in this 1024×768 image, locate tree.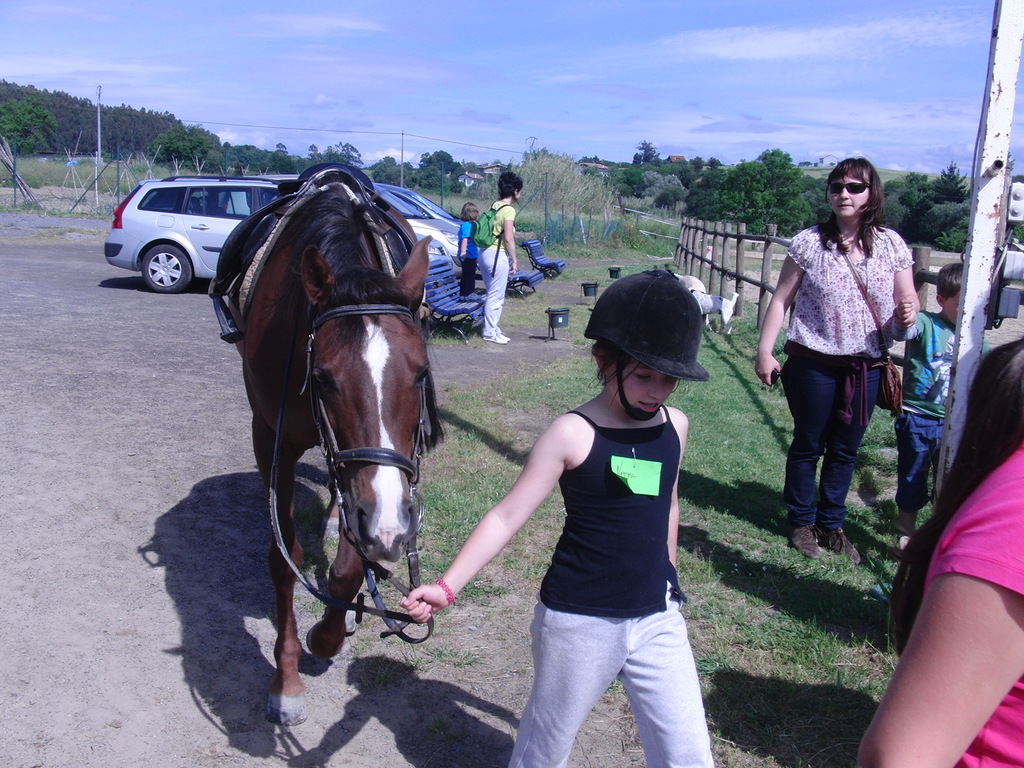
Bounding box: [0, 77, 179, 156].
